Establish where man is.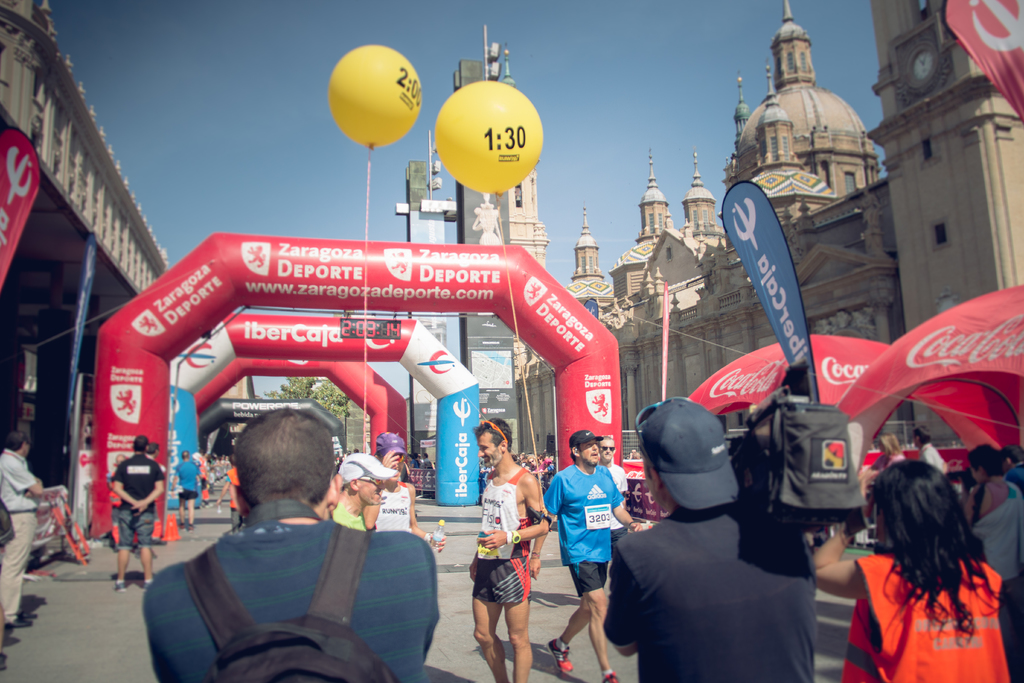
Established at bbox(530, 425, 642, 682).
